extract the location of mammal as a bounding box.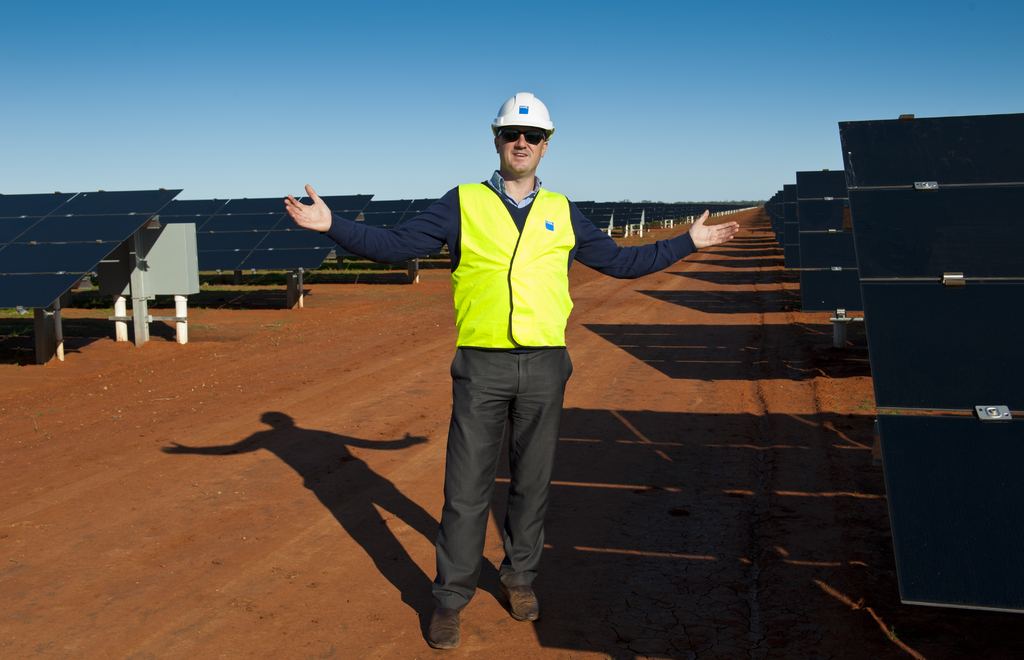
bbox=[266, 81, 754, 659].
